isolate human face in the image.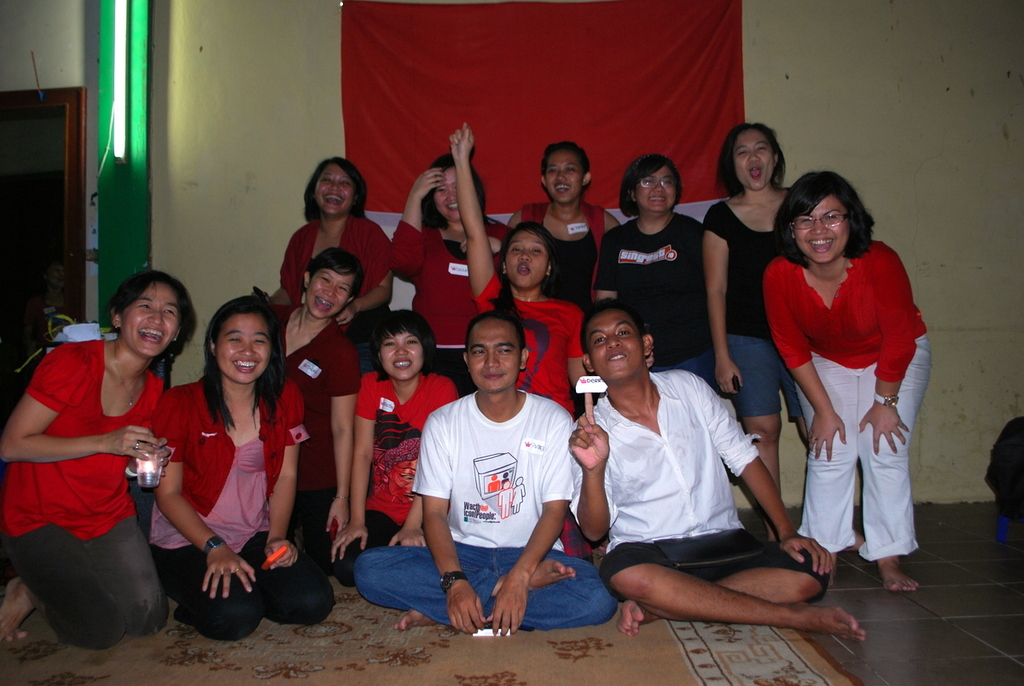
Isolated region: [586,307,644,387].
